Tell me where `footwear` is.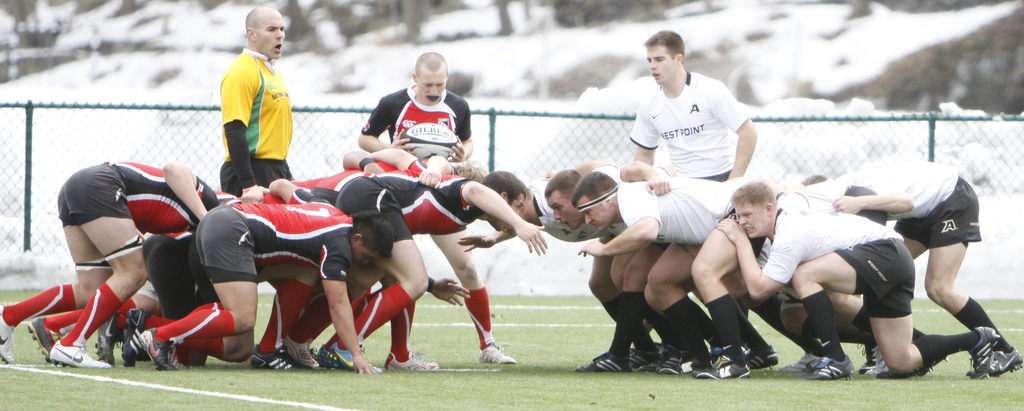
`footwear` is at {"left": 636, "top": 354, "right": 664, "bottom": 365}.
